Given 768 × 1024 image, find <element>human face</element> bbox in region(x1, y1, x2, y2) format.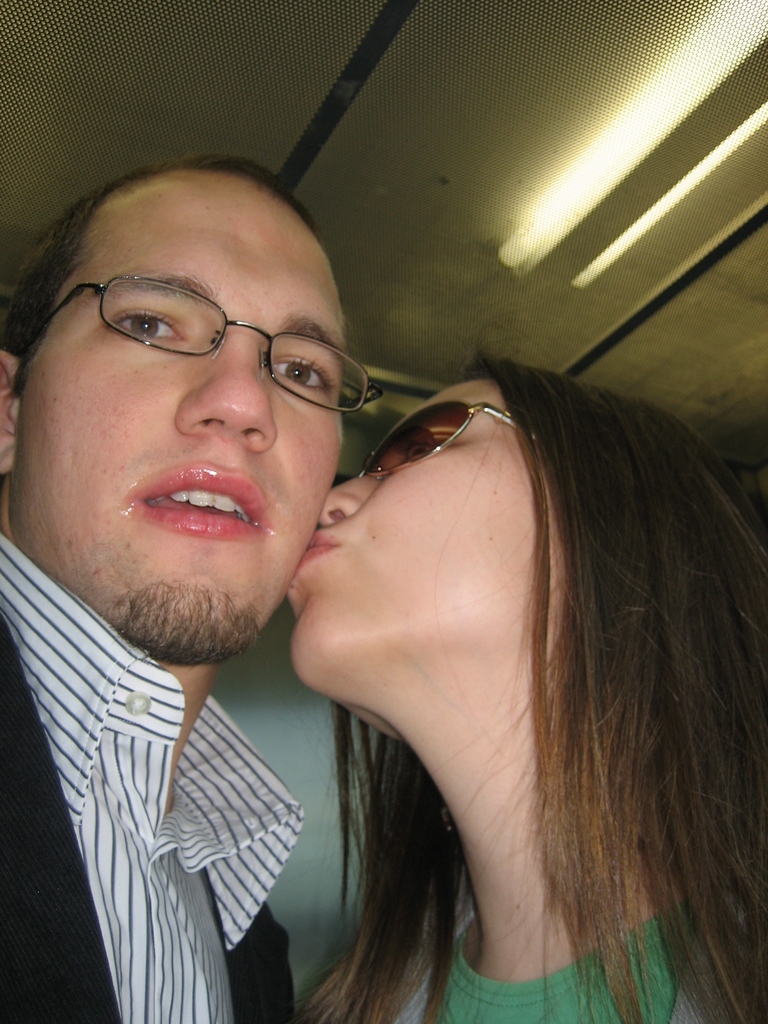
region(285, 378, 568, 706).
